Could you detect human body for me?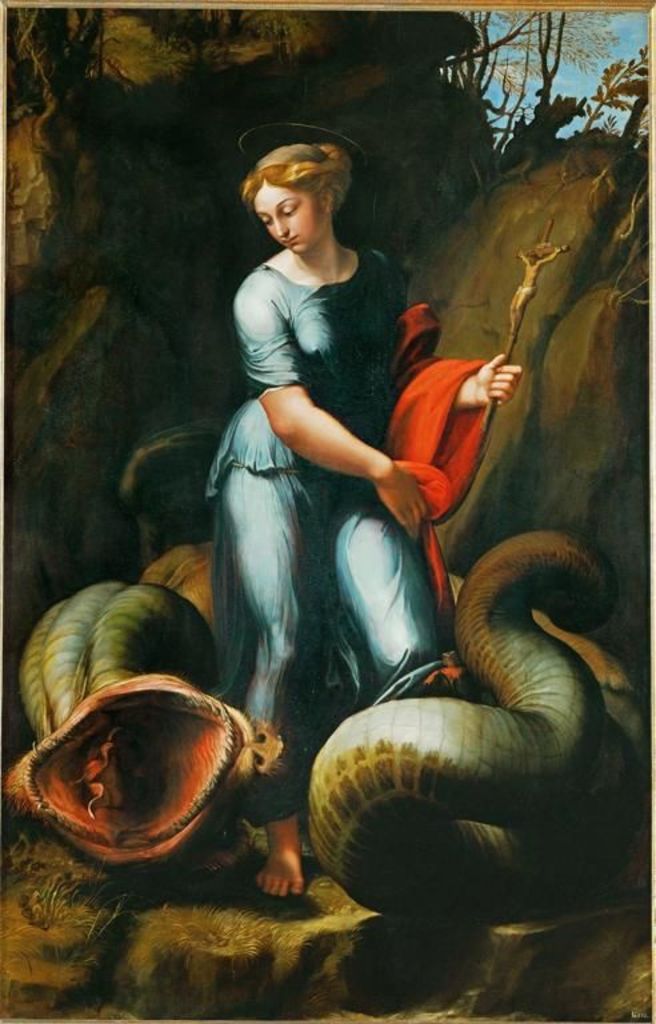
Detection result: l=180, t=200, r=567, b=919.
